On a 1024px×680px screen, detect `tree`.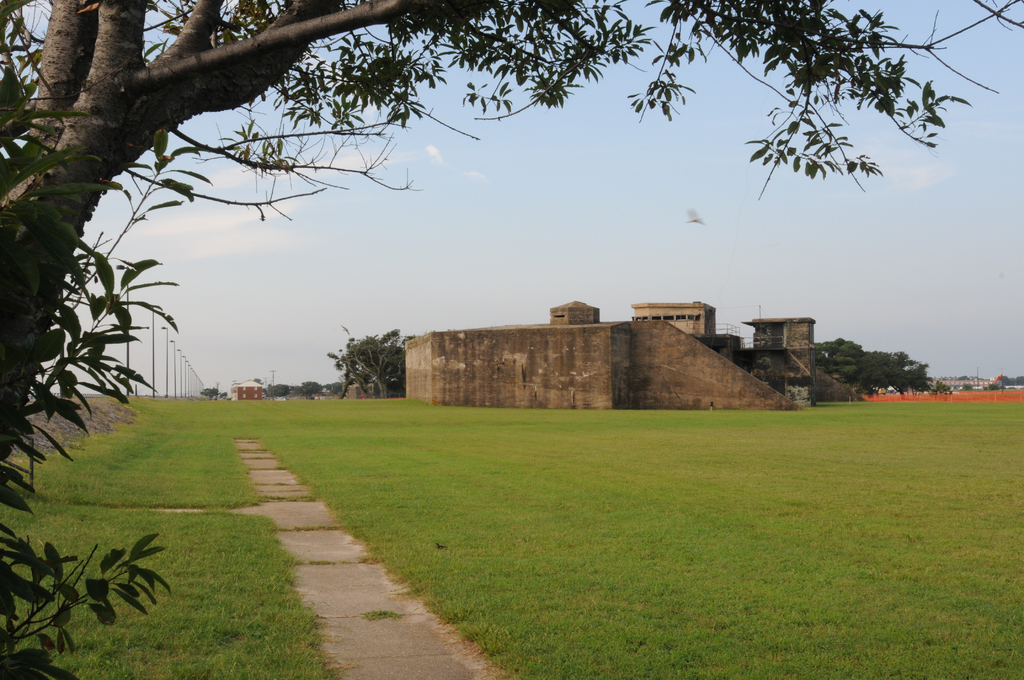
[993, 370, 1002, 392].
